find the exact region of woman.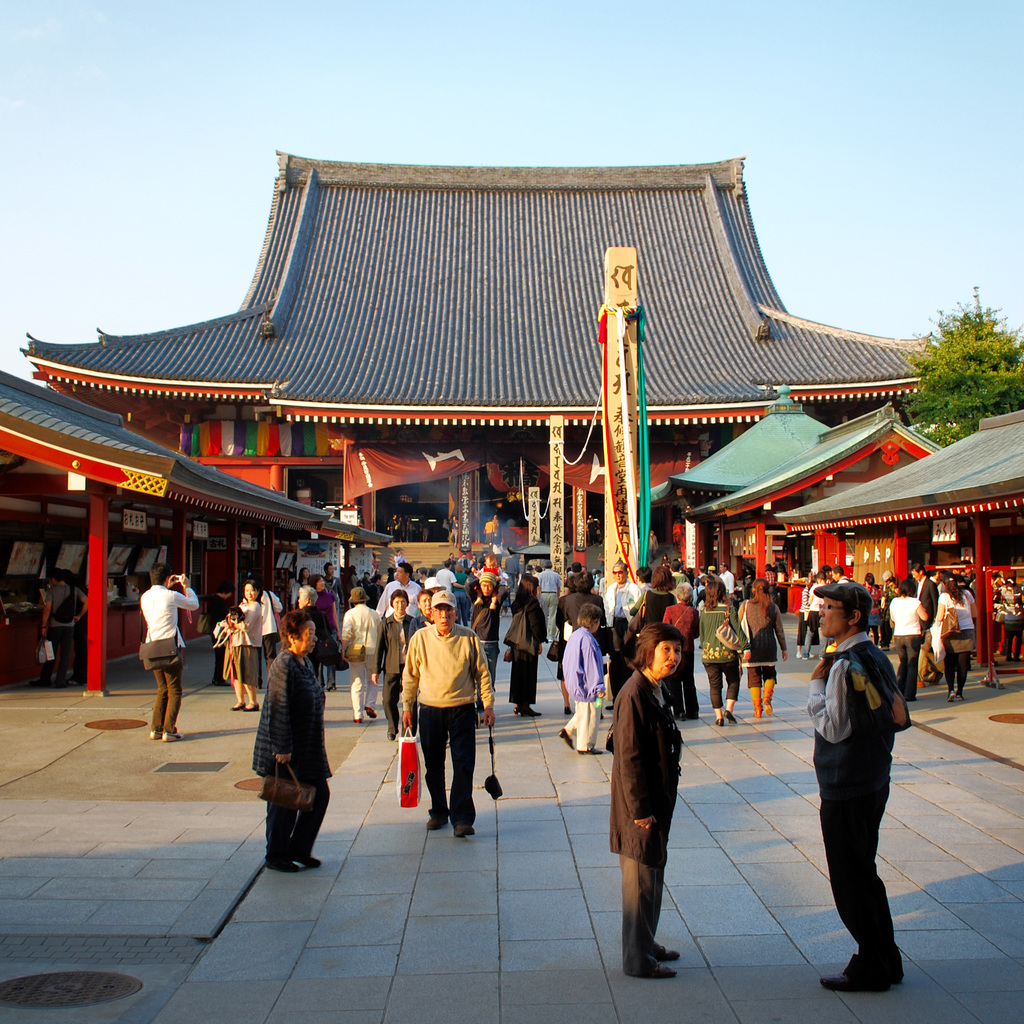
Exact region: (235, 579, 265, 677).
